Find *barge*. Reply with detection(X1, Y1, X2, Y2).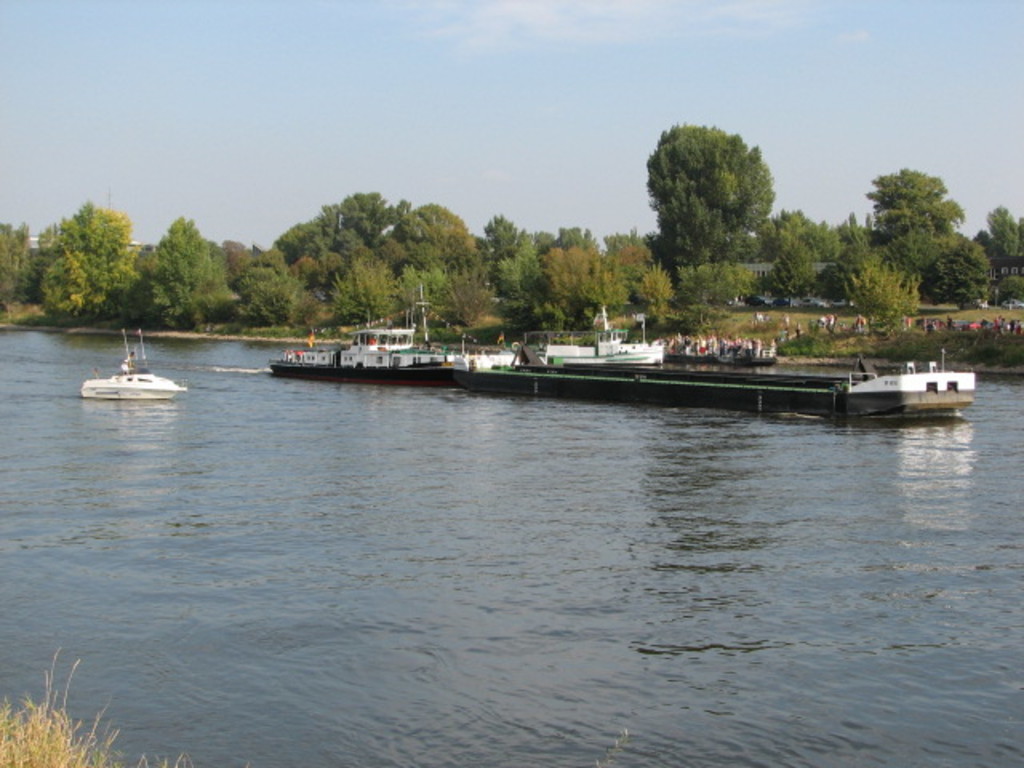
detection(270, 301, 493, 389).
